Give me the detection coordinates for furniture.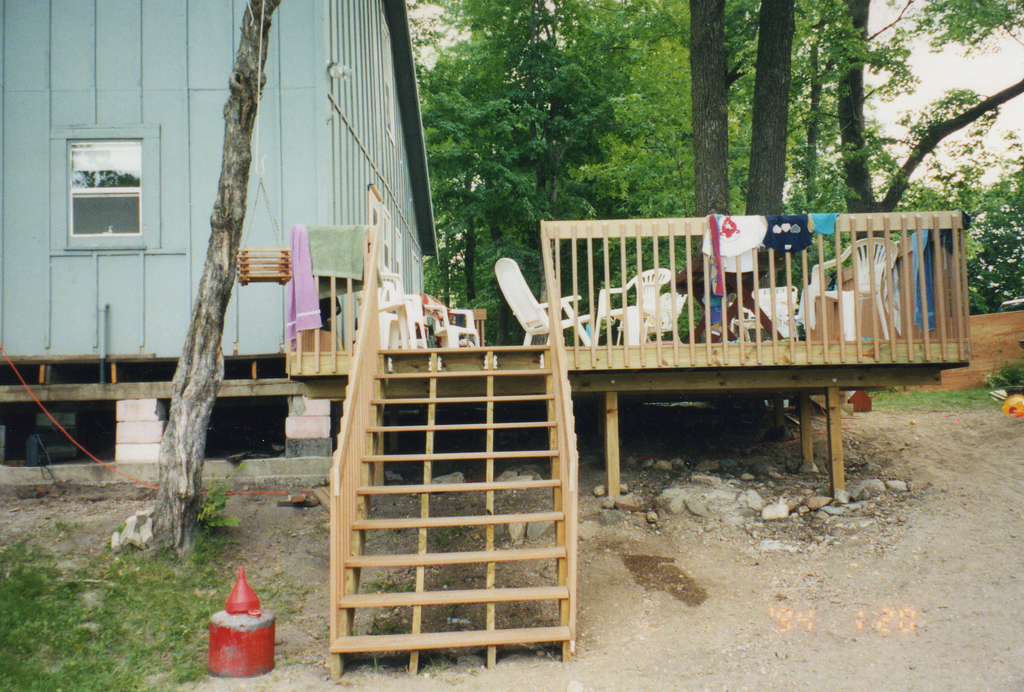
box(493, 257, 589, 346).
